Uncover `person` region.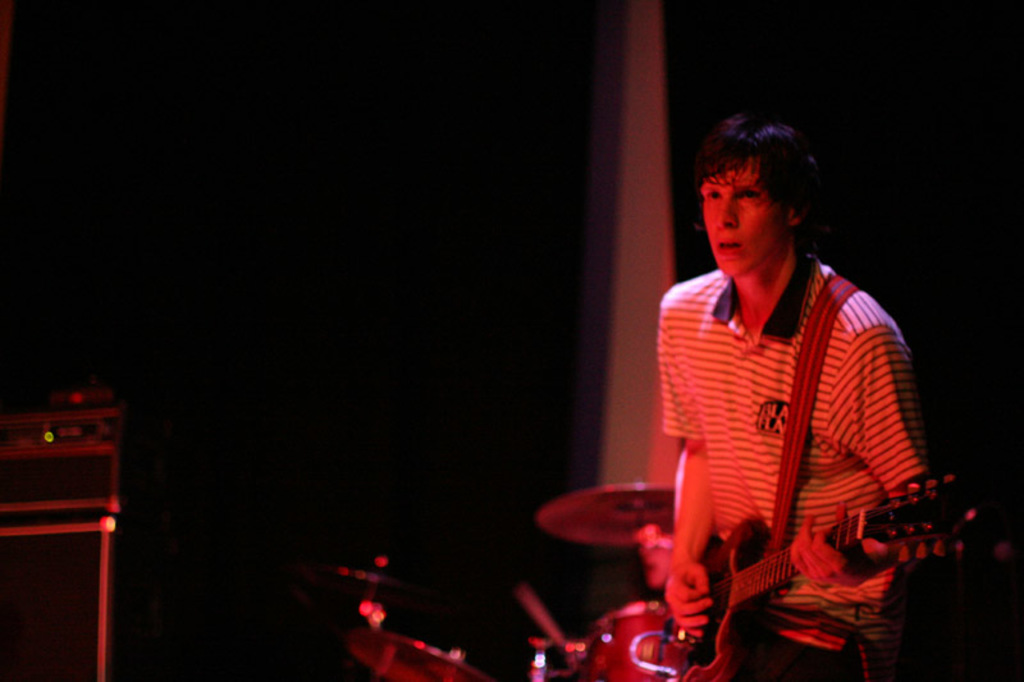
Uncovered: (x1=660, y1=119, x2=940, y2=681).
